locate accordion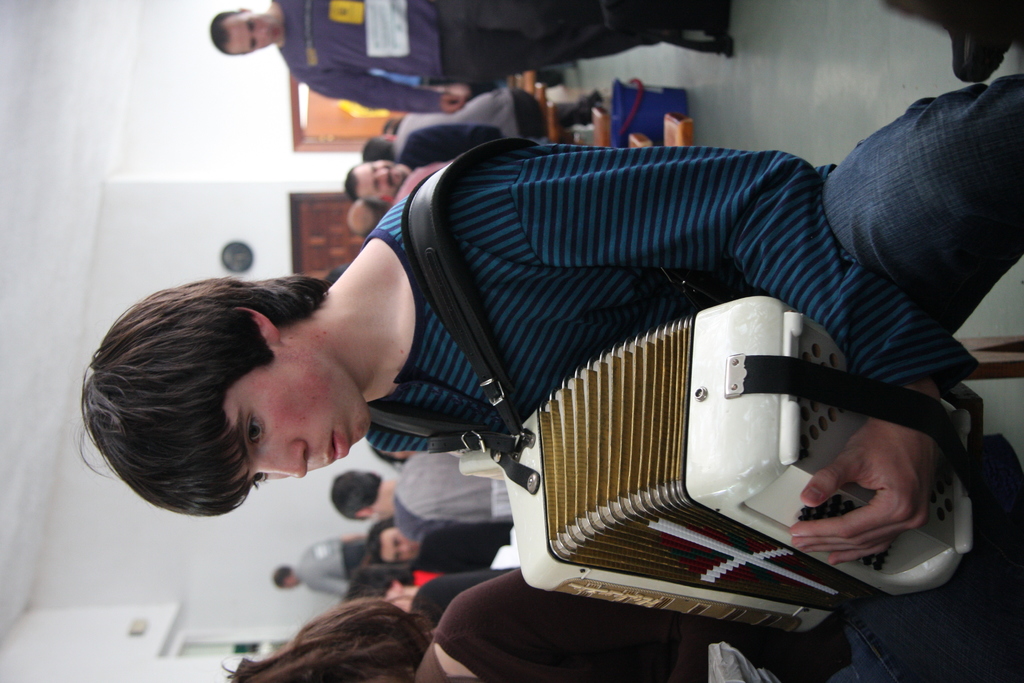
select_region(432, 195, 877, 614)
